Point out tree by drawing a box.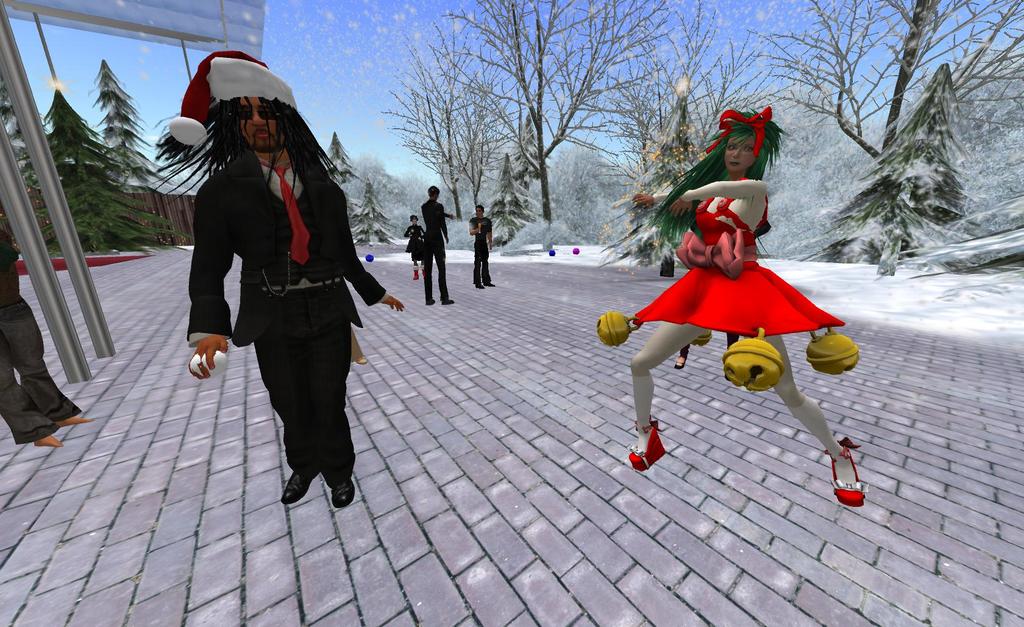
(left=86, top=60, right=181, bottom=217).
